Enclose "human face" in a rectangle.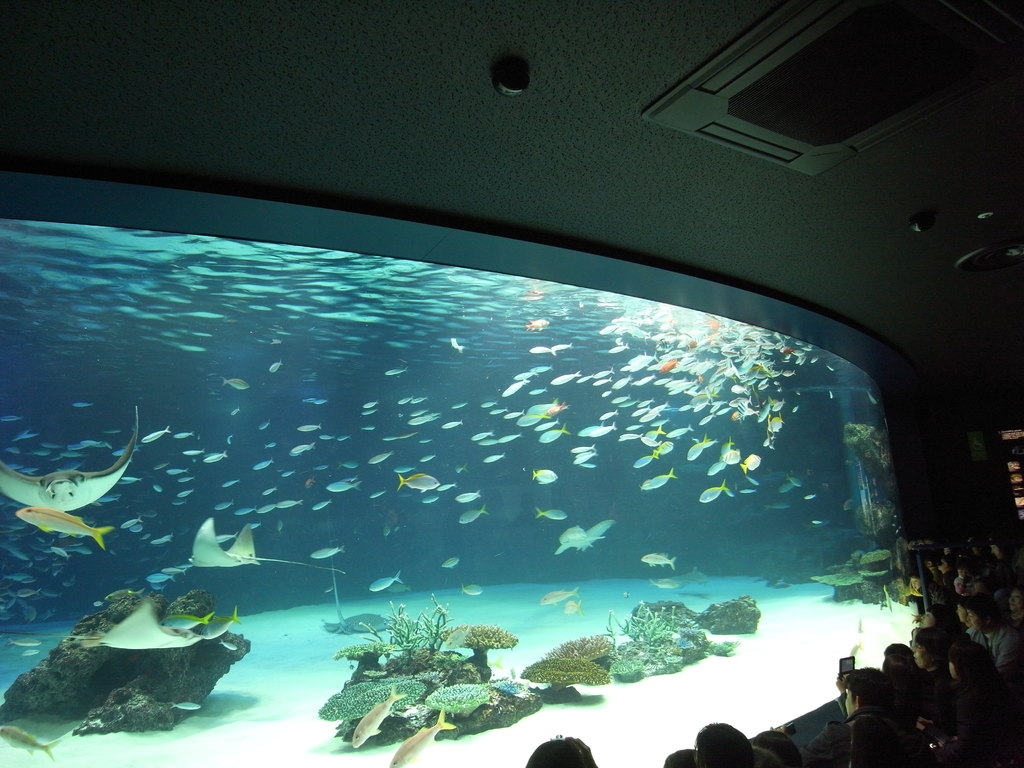
Rect(844, 692, 854, 719).
